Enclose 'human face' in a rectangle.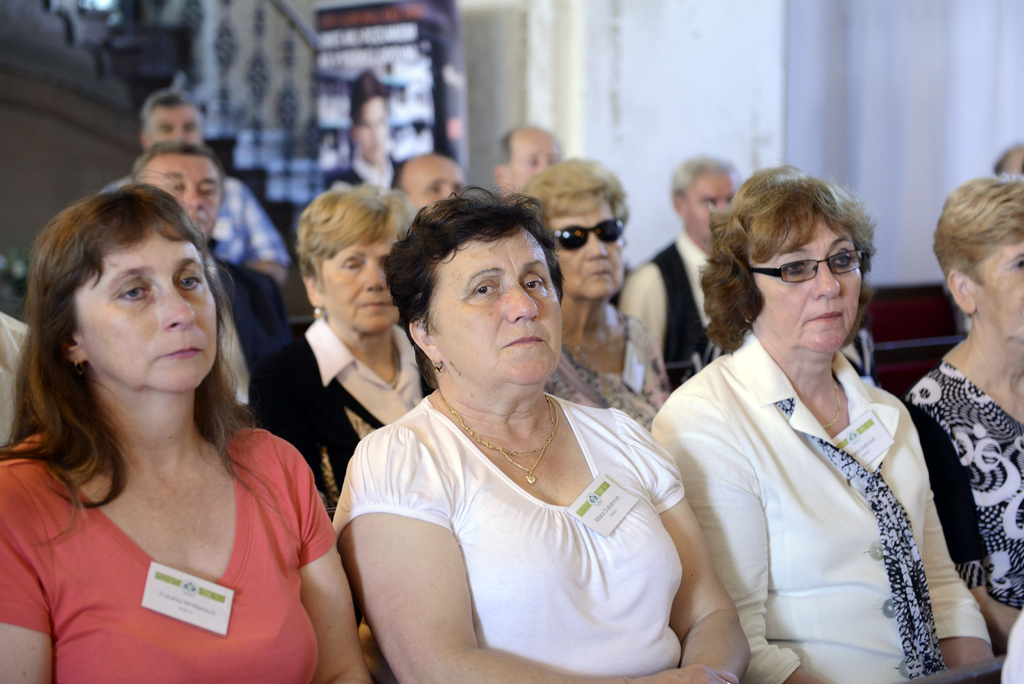
{"x1": 508, "y1": 135, "x2": 564, "y2": 195}.
